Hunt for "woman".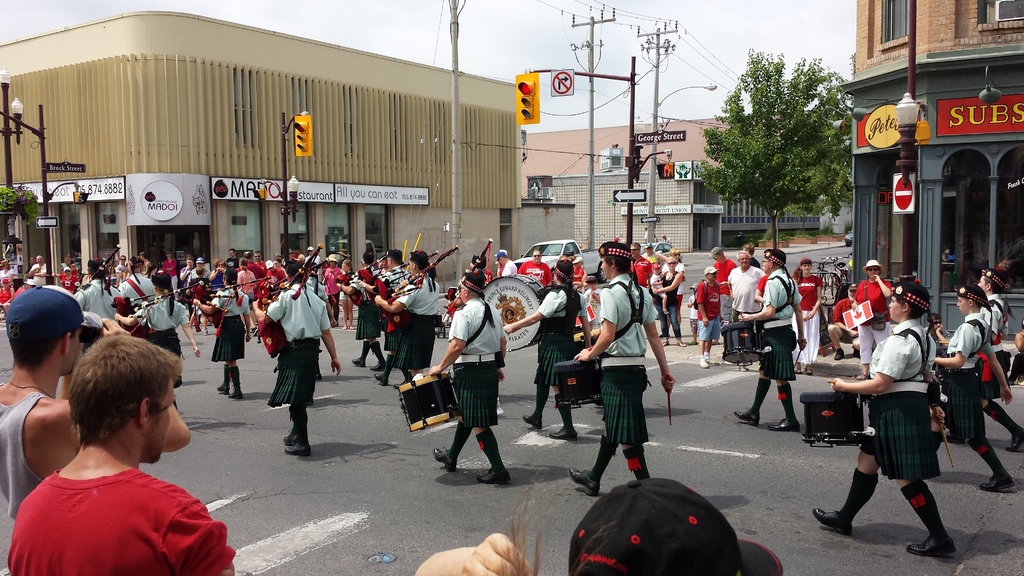
Hunted down at pyautogui.locateOnScreen(113, 266, 200, 412).
